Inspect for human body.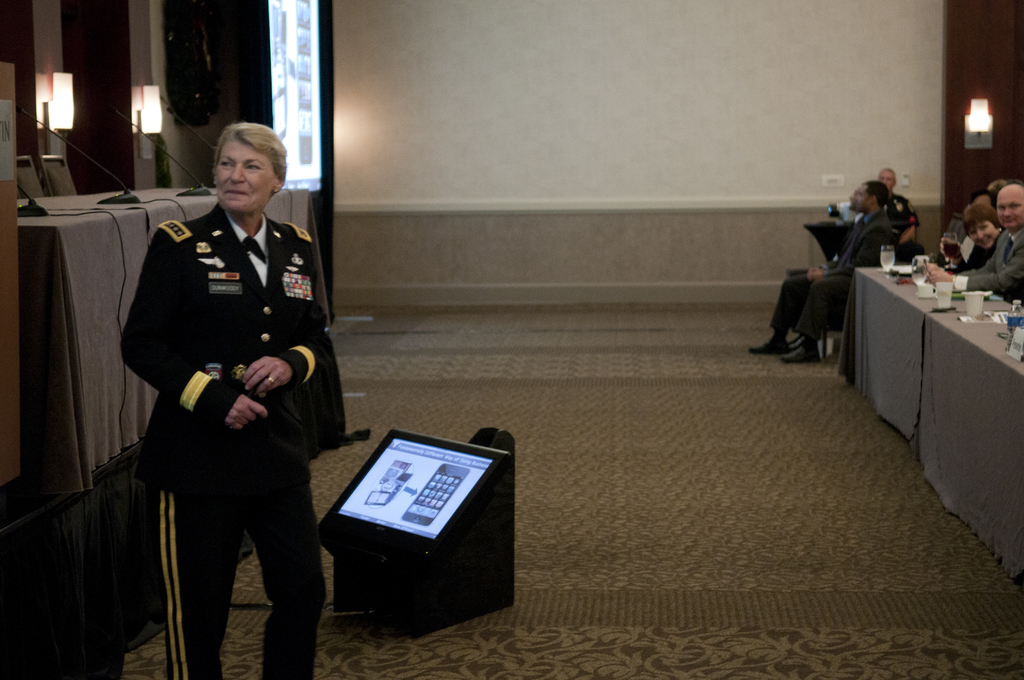
Inspection: 118:201:340:679.
